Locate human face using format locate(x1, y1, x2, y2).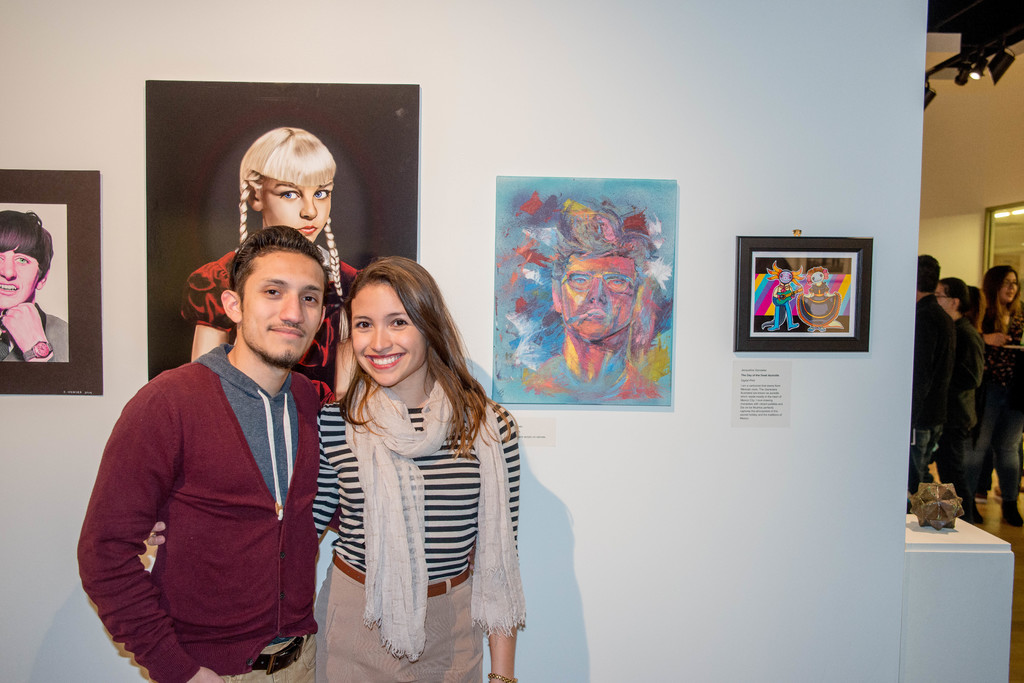
locate(1002, 269, 1016, 303).
